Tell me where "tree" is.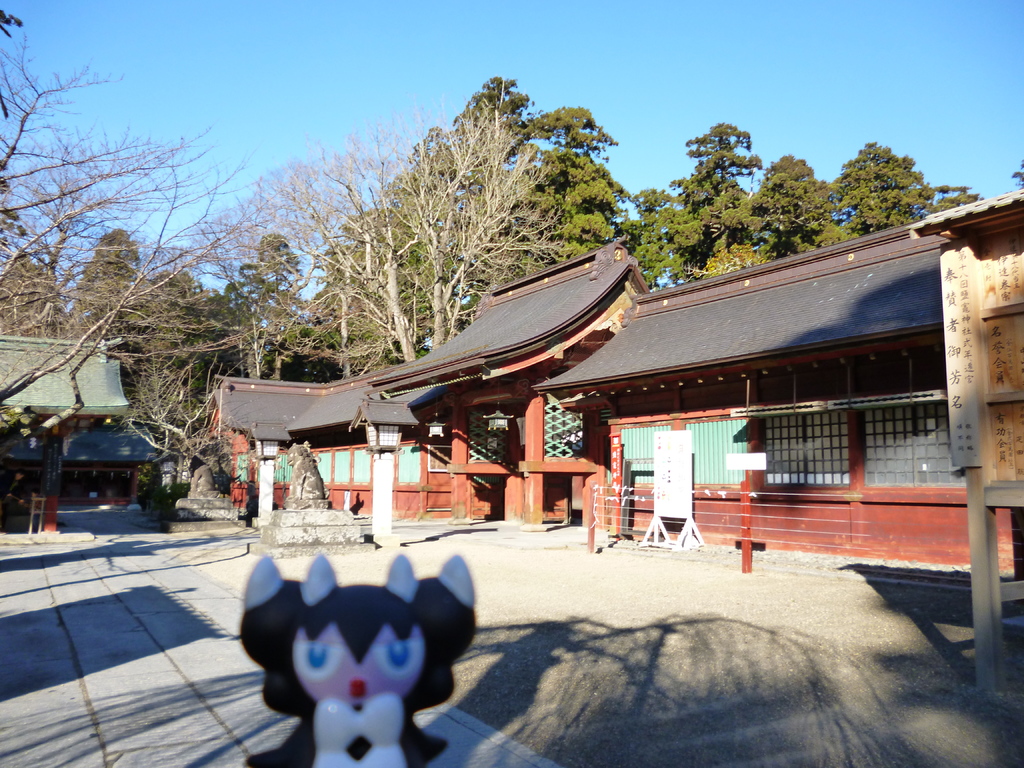
"tree" is at [619, 122, 767, 287].
